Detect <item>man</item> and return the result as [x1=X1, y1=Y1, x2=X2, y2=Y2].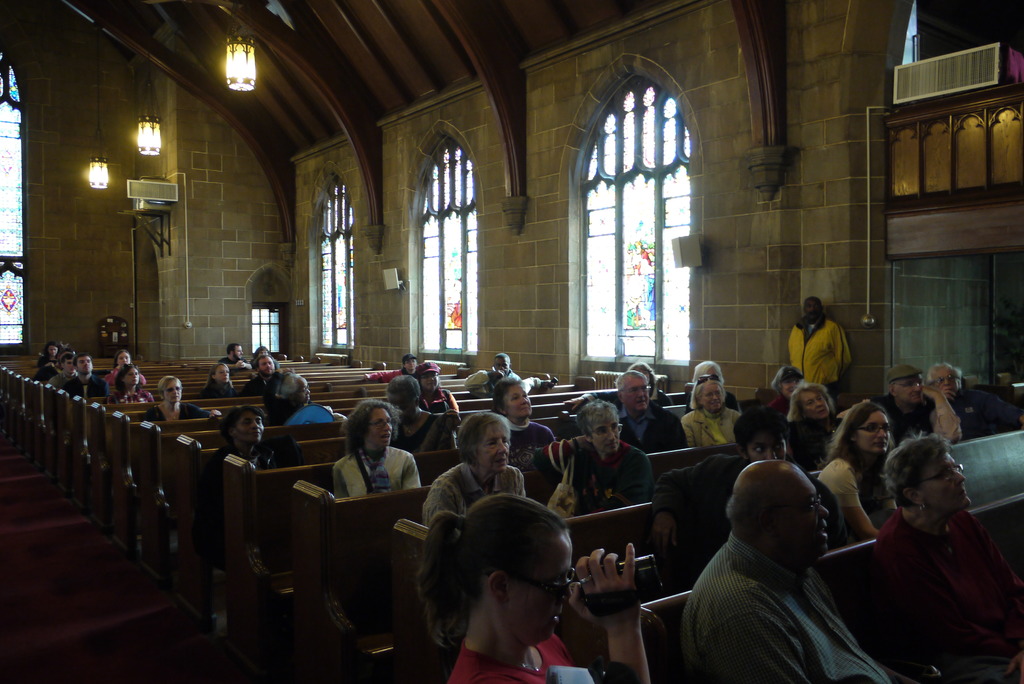
[x1=683, y1=459, x2=917, y2=683].
